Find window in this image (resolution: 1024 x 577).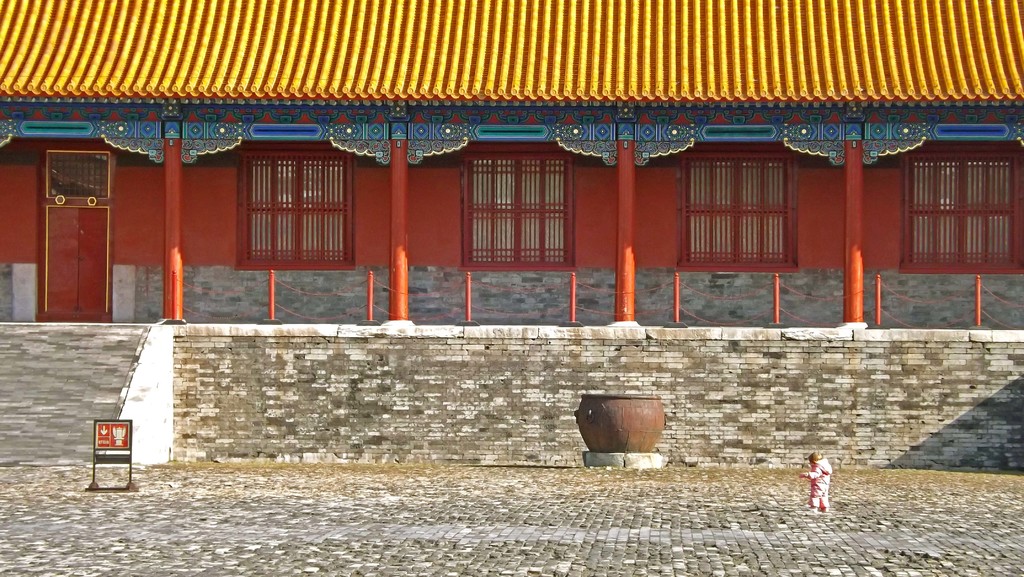
bbox(43, 150, 108, 199).
